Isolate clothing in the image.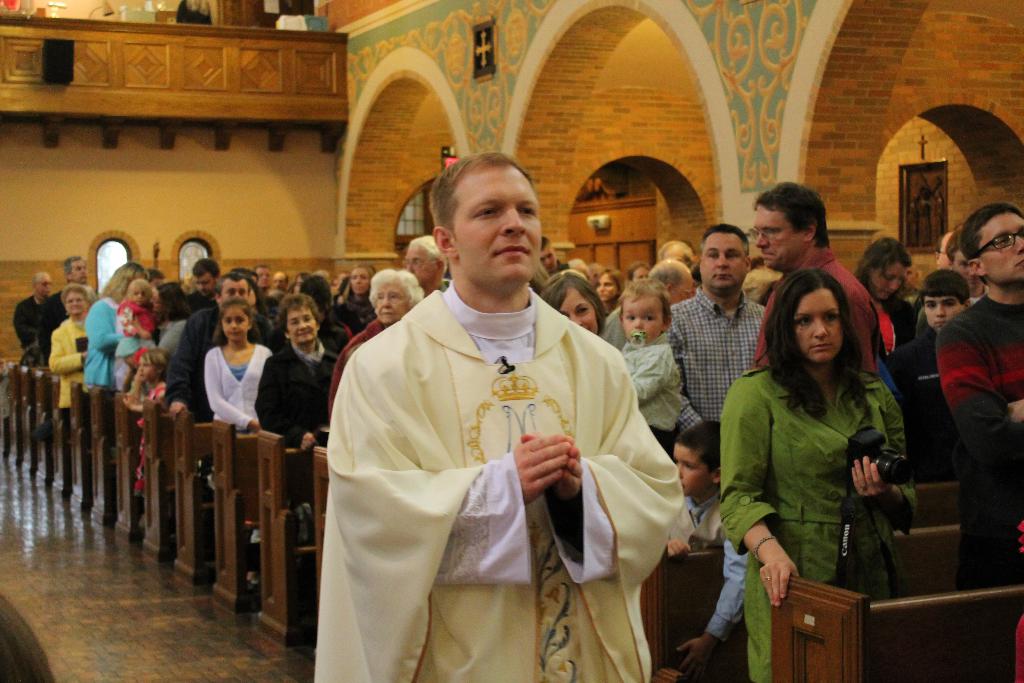
Isolated region: (x1=129, y1=384, x2=181, y2=503).
